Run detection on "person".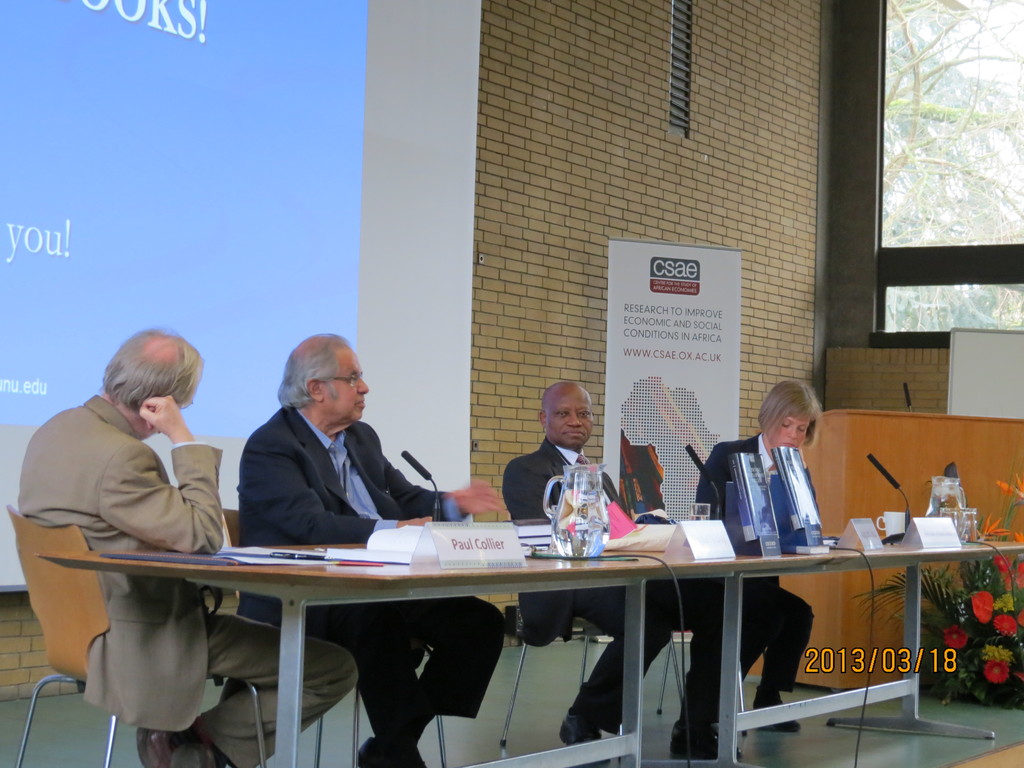
Result: detection(24, 322, 359, 767).
